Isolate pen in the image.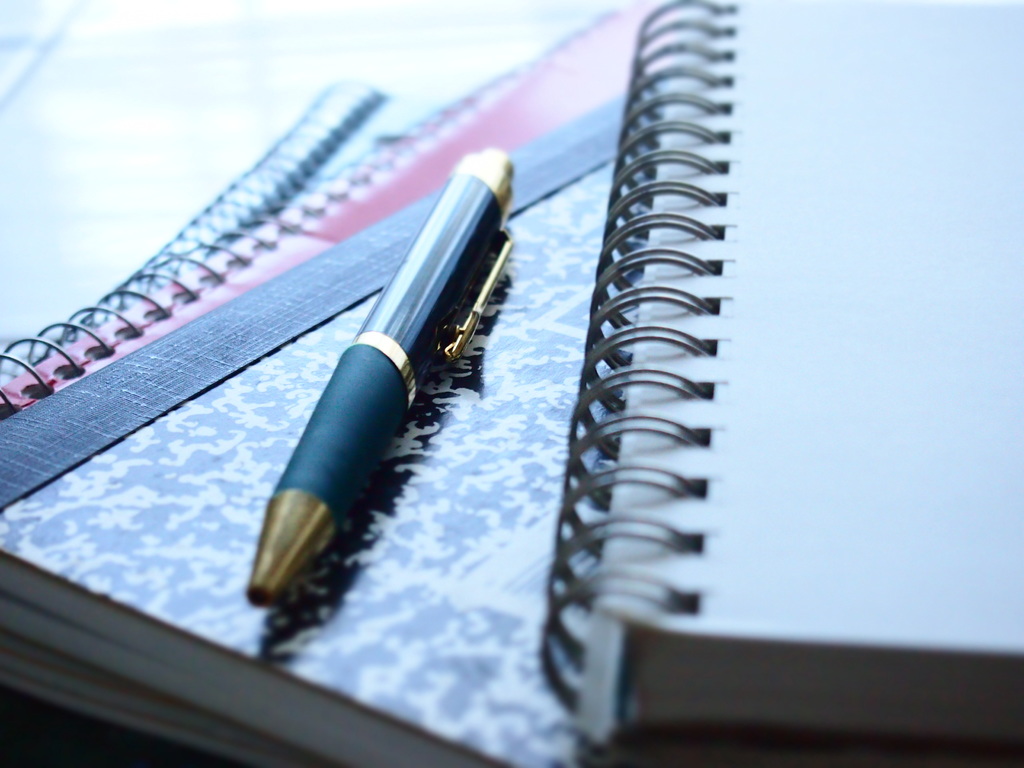
Isolated region: <bbox>244, 139, 551, 602</bbox>.
